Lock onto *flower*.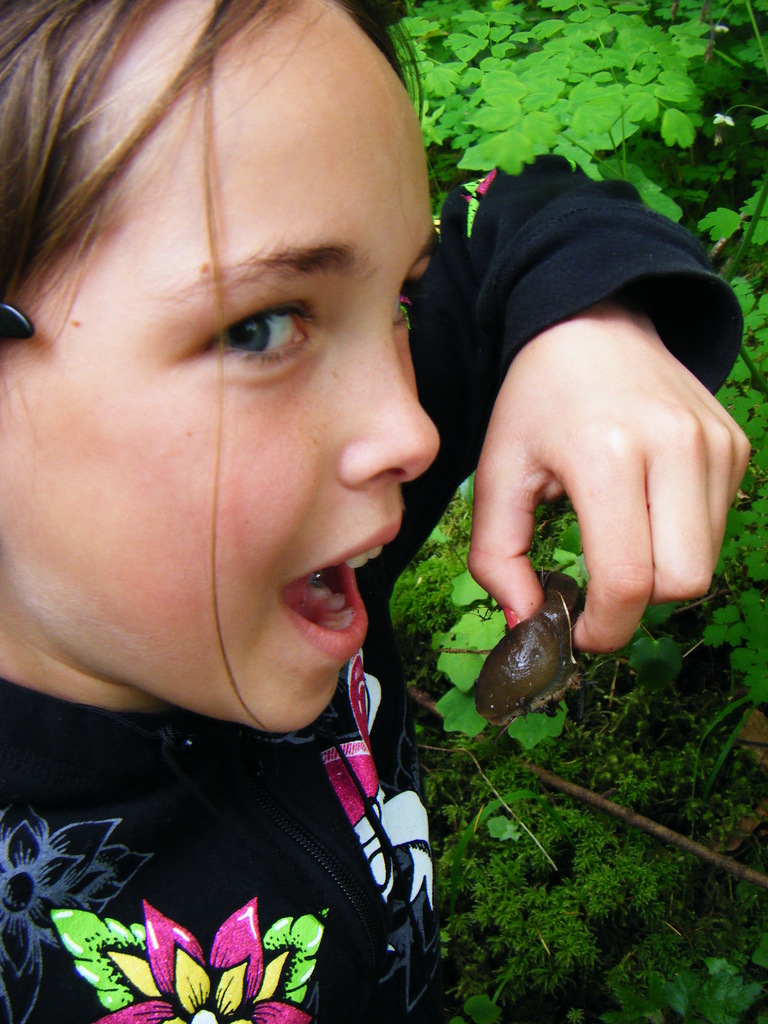
Locked: (left=0, top=806, right=160, bottom=1023).
